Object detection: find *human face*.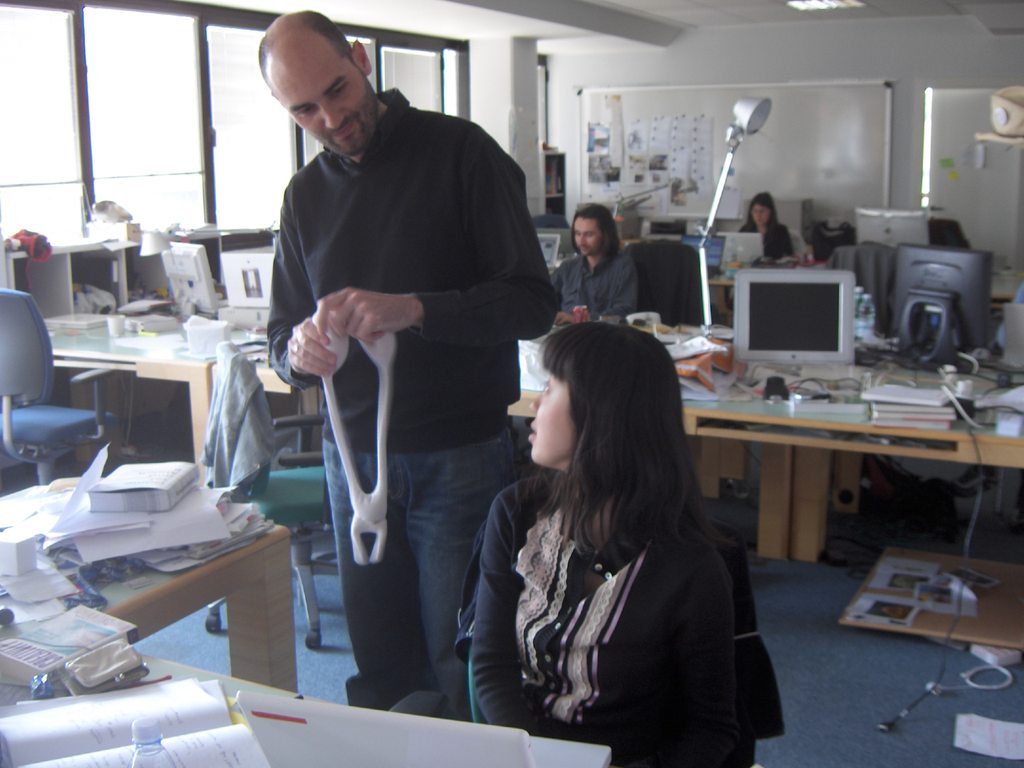
{"x1": 751, "y1": 204, "x2": 772, "y2": 226}.
